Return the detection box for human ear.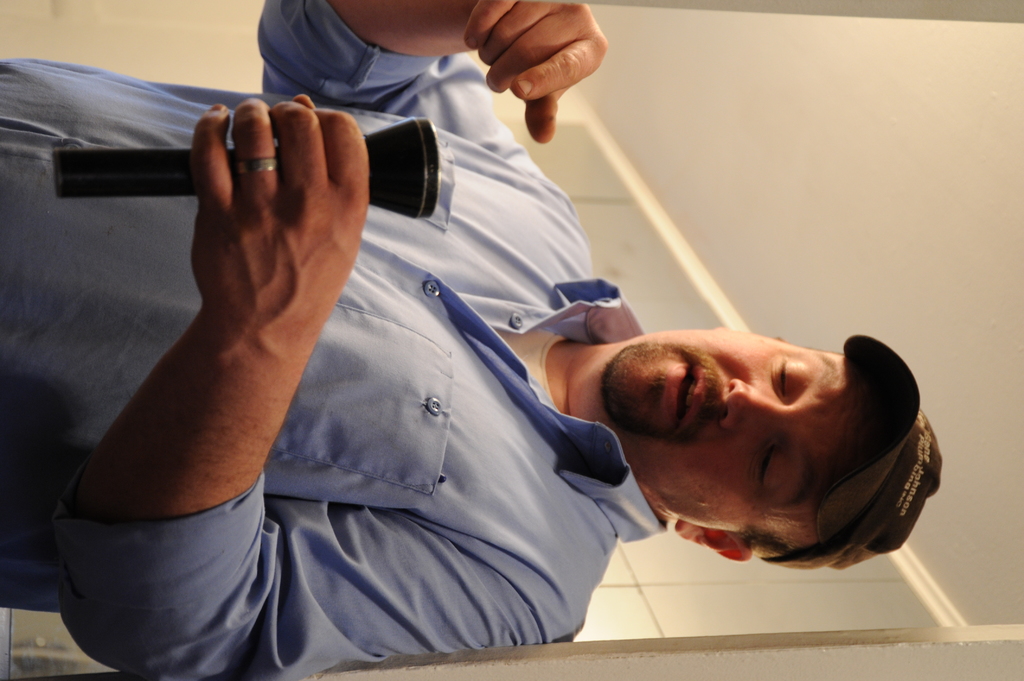
Rect(676, 517, 751, 561).
